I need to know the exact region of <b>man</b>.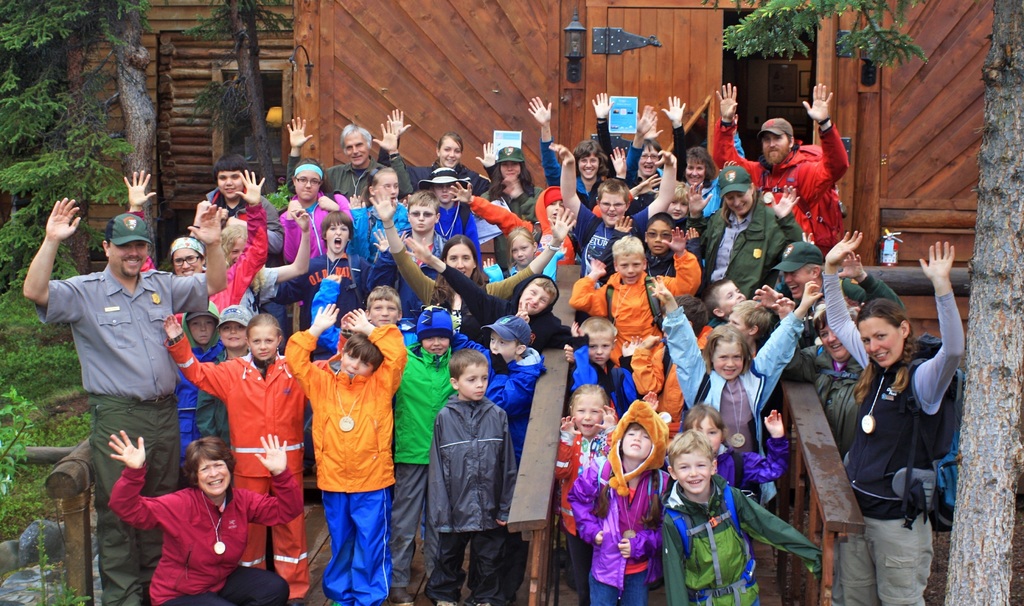
Region: (284,118,415,208).
